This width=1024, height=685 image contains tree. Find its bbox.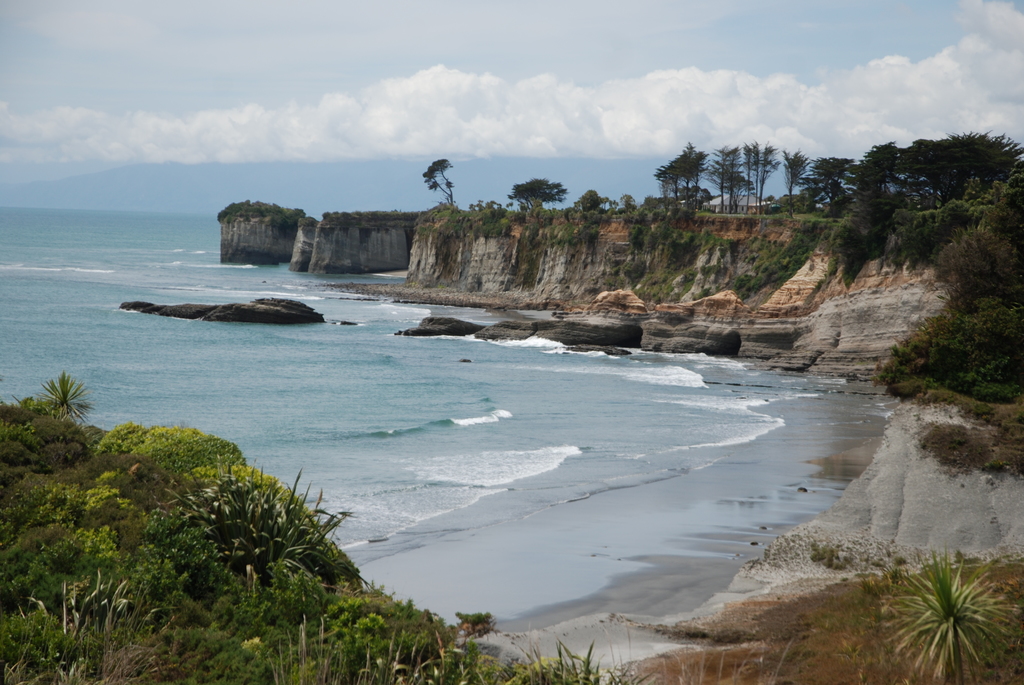
[659,137,751,207].
